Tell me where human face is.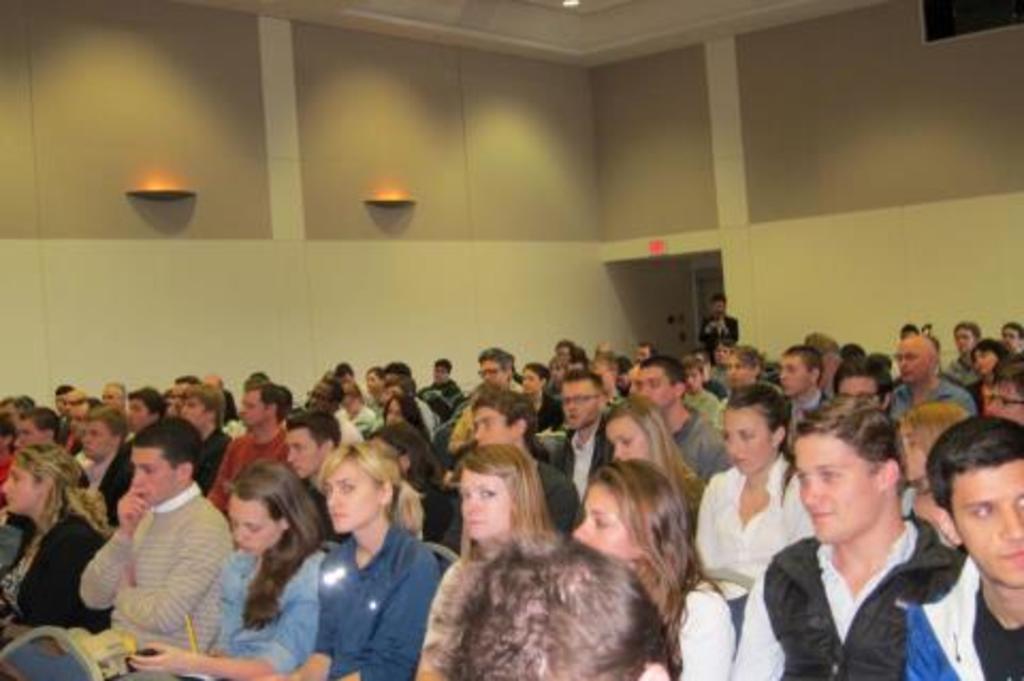
human face is at rect(70, 406, 87, 431).
